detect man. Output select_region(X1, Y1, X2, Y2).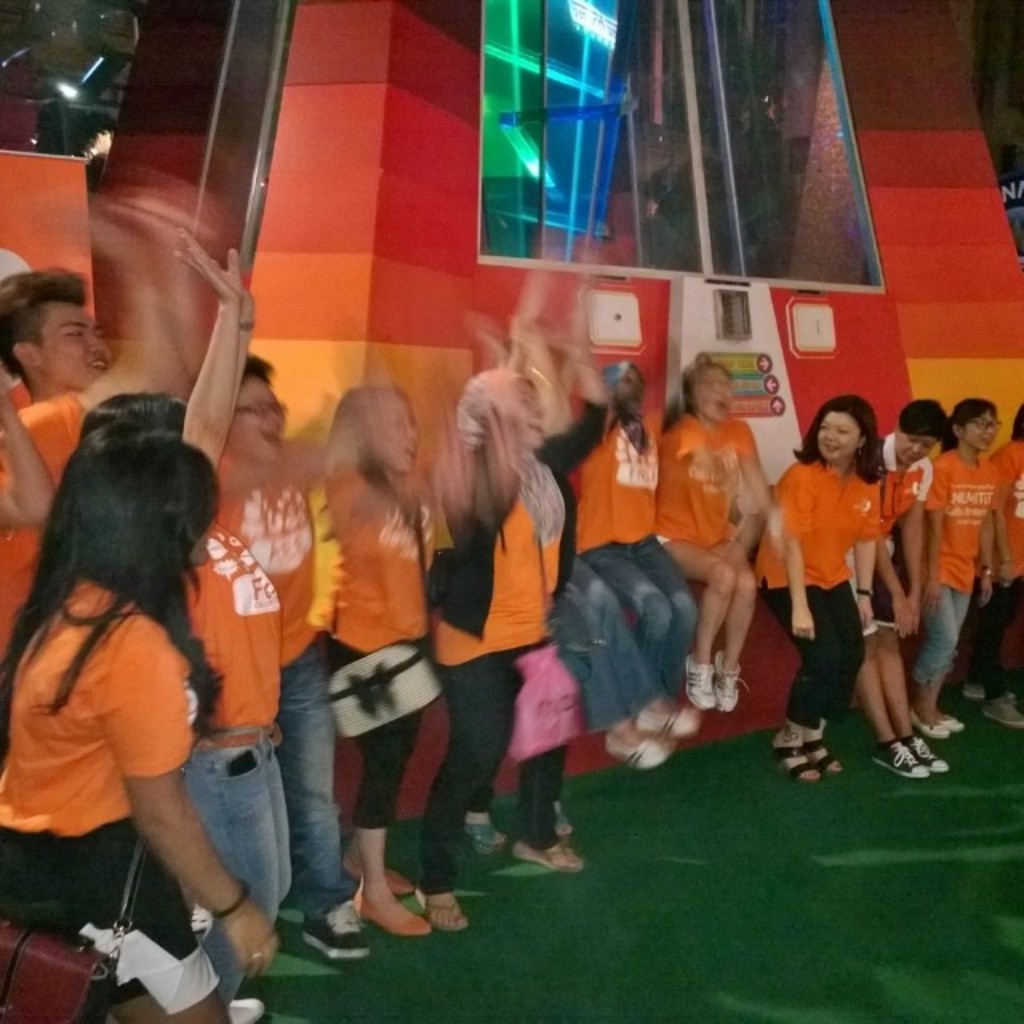
select_region(594, 355, 698, 709).
